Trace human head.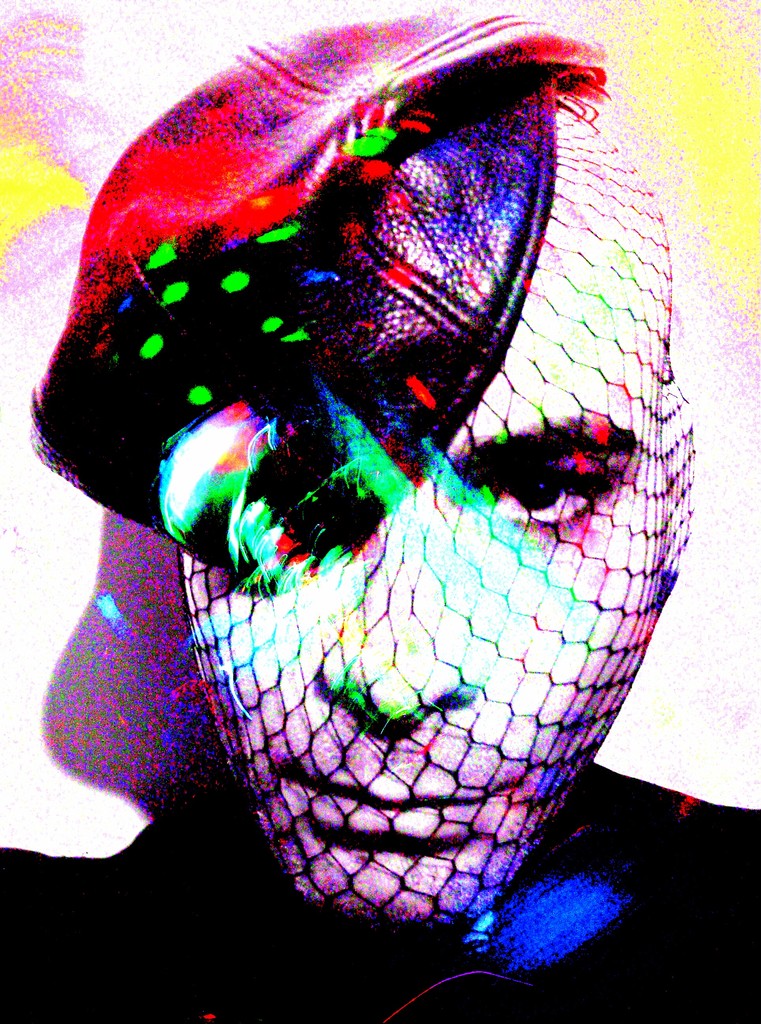
Traced to [left=84, top=84, right=703, bottom=980].
